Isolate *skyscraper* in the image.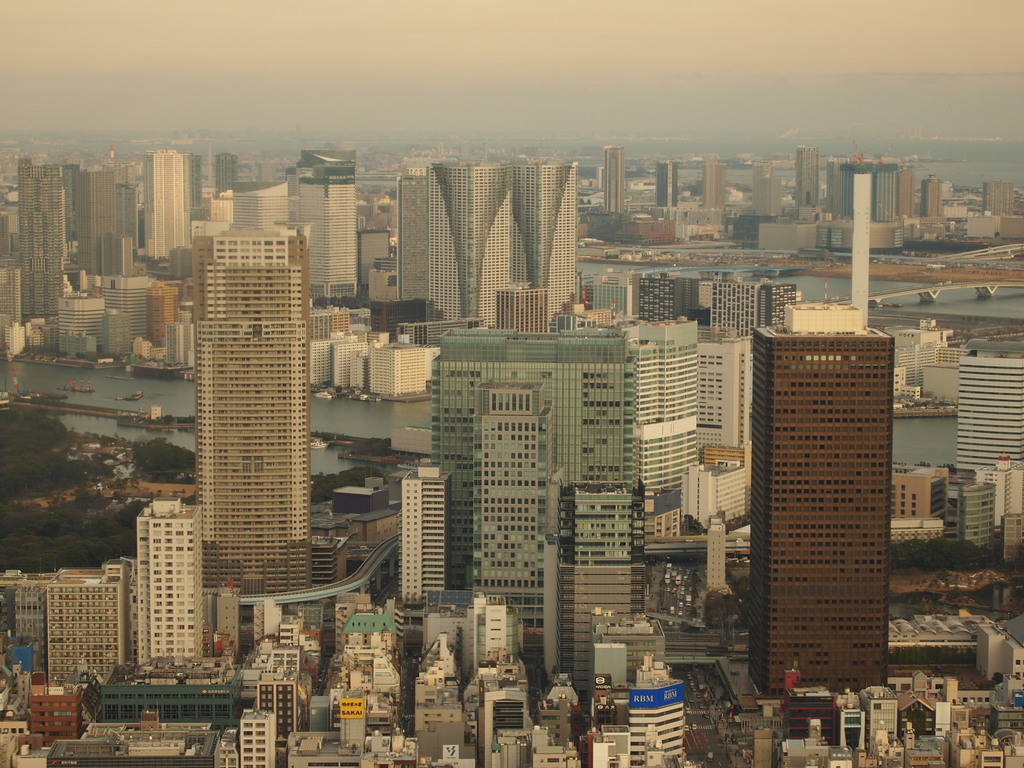
Isolated region: x1=826, y1=159, x2=847, y2=218.
